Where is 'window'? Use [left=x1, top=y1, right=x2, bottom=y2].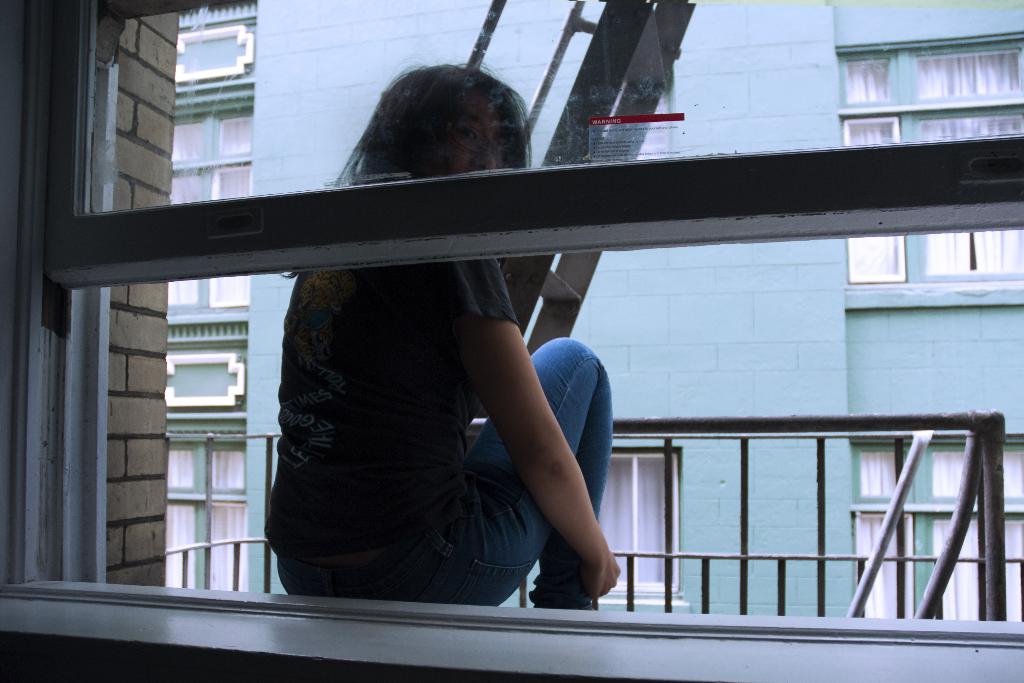
[left=169, top=432, right=246, bottom=593].
